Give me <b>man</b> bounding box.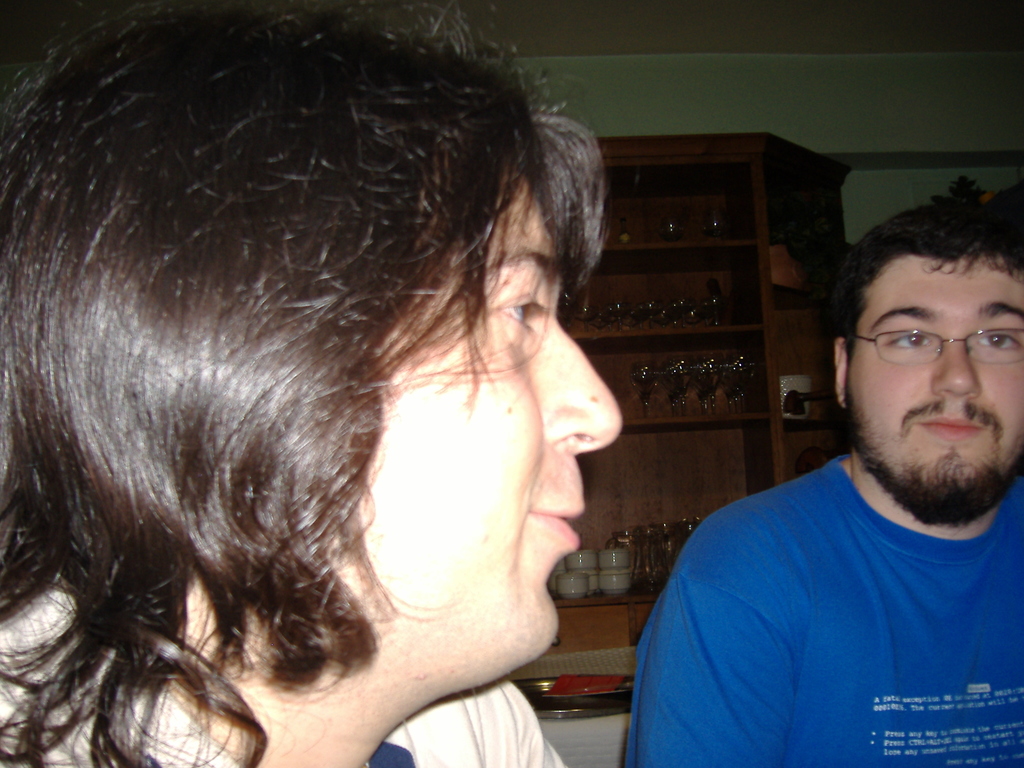
rect(605, 173, 1023, 767).
